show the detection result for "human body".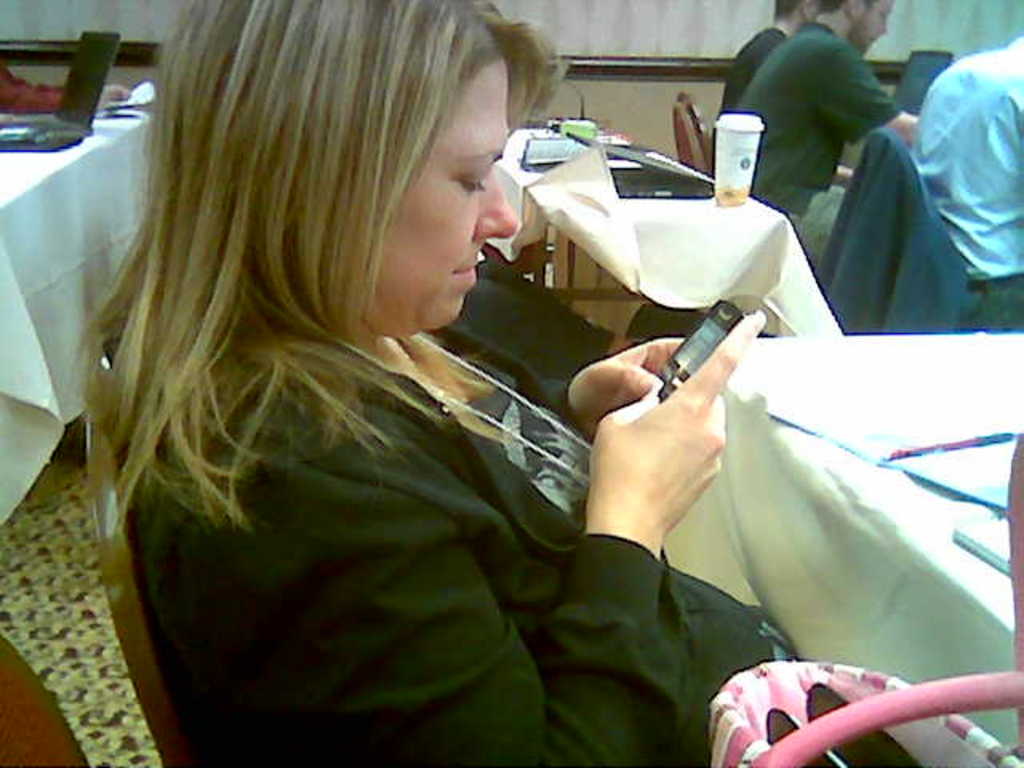
region(32, 0, 901, 754).
